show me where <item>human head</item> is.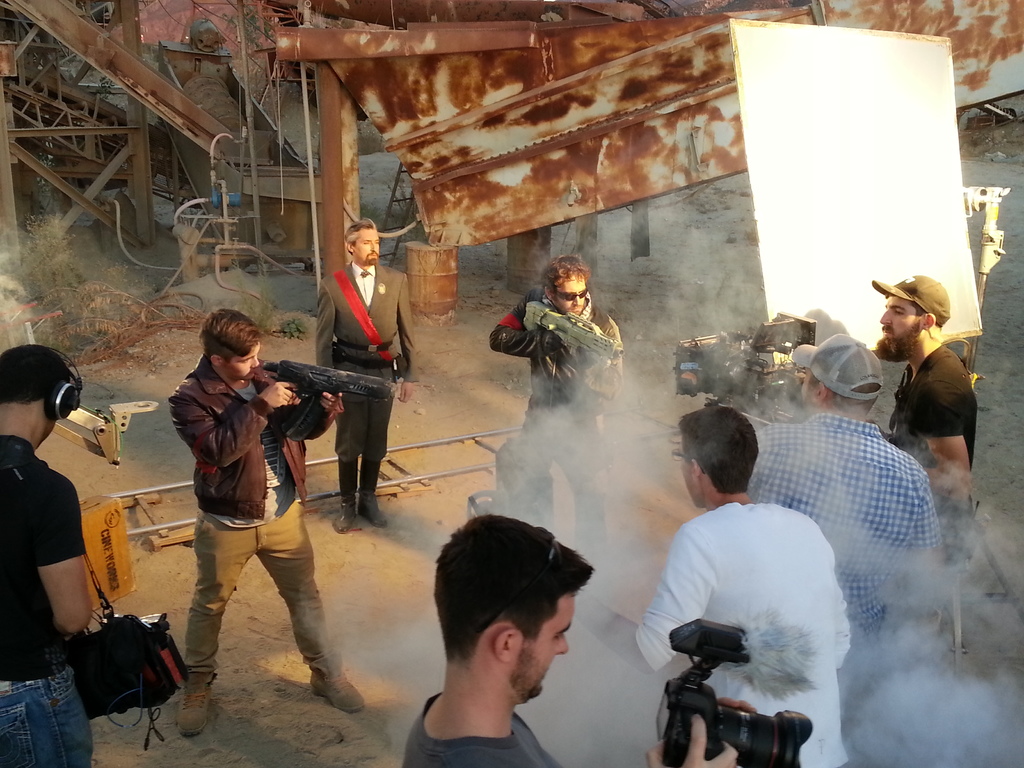
<item>human head</item> is at locate(668, 403, 763, 511).
